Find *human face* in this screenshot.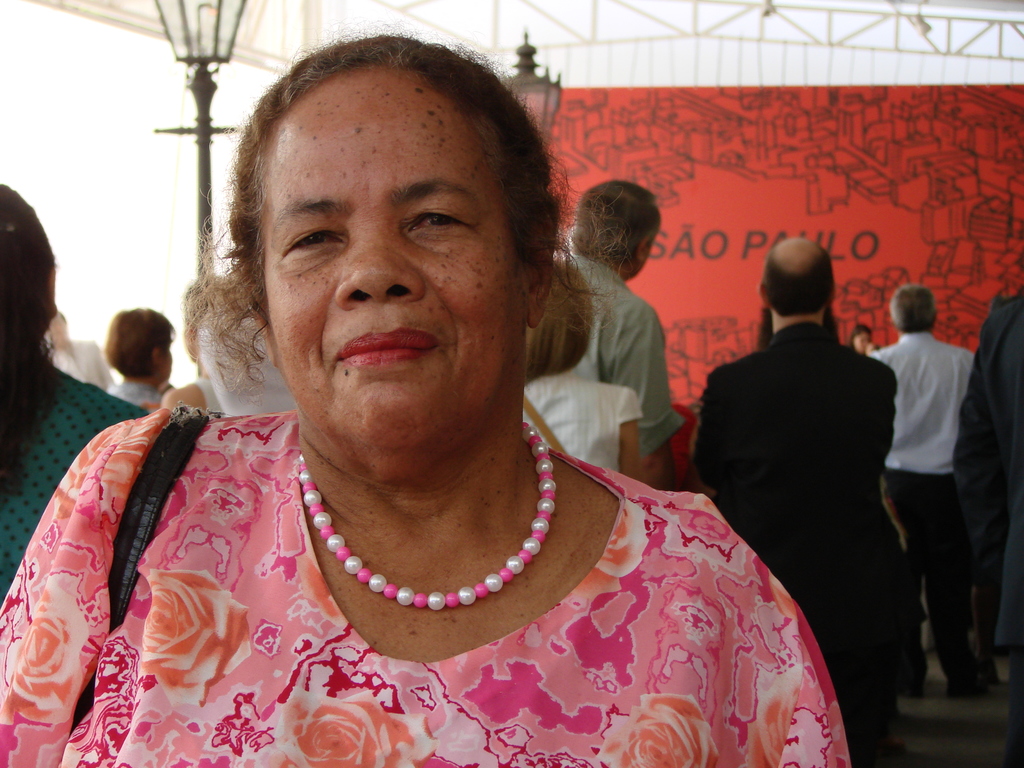
The bounding box for *human face* is x1=262, y1=66, x2=529, y2=442.
